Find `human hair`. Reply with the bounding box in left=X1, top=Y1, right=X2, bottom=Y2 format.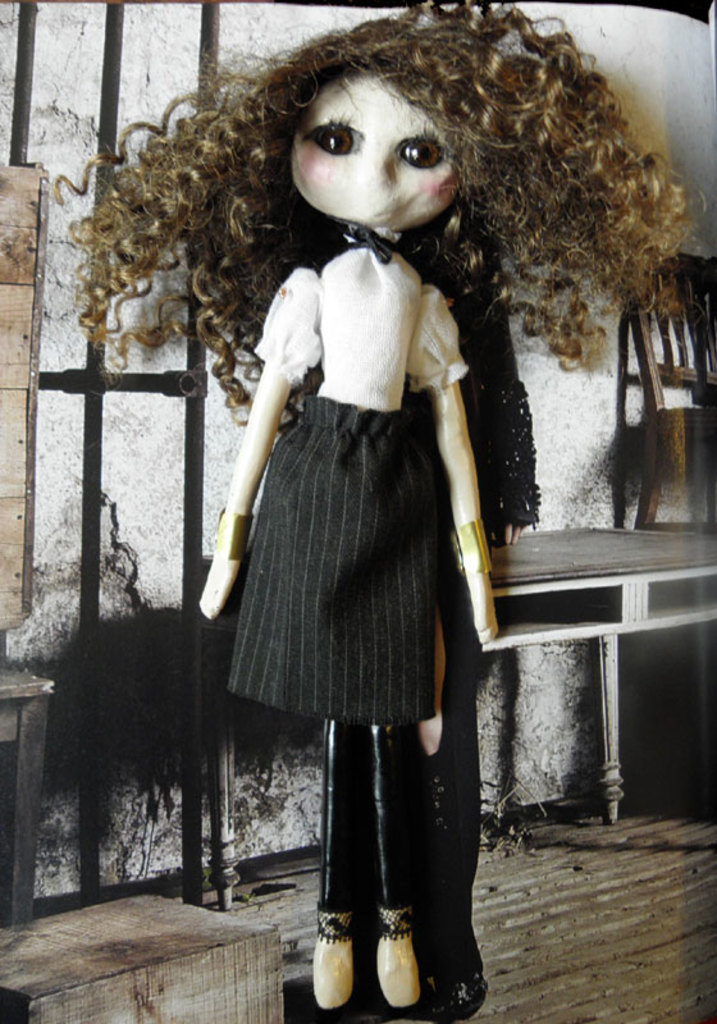
left=108, top=20, right=675, bottom=497.
